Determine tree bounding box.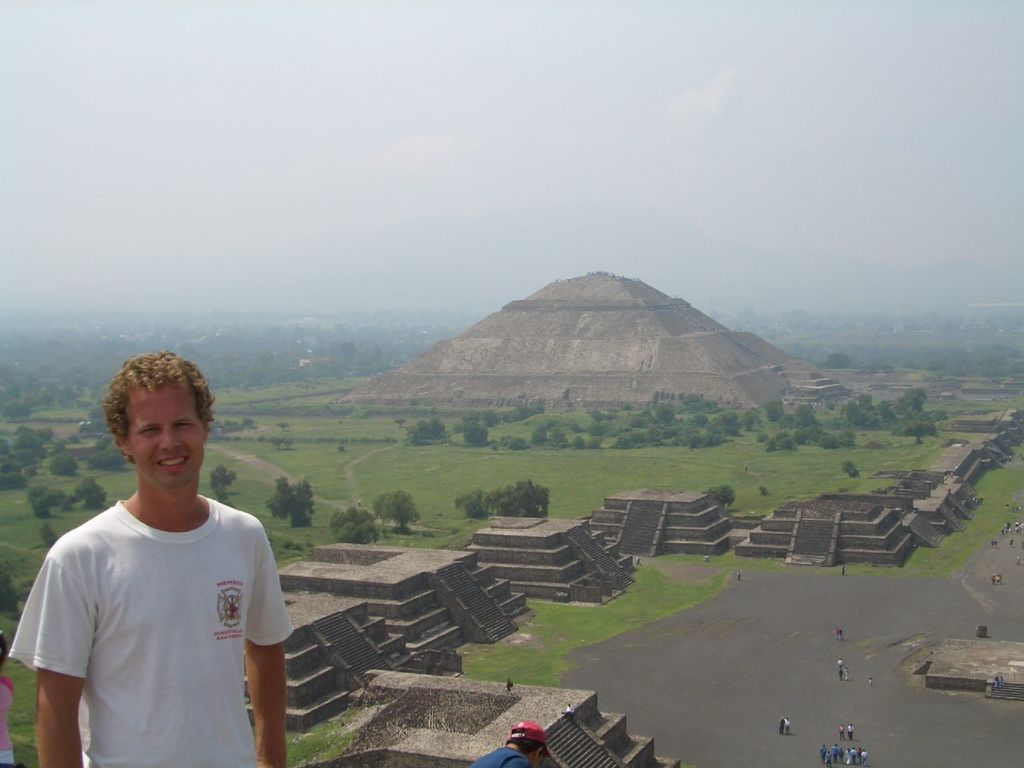
Determined: 370:491:422:533.
